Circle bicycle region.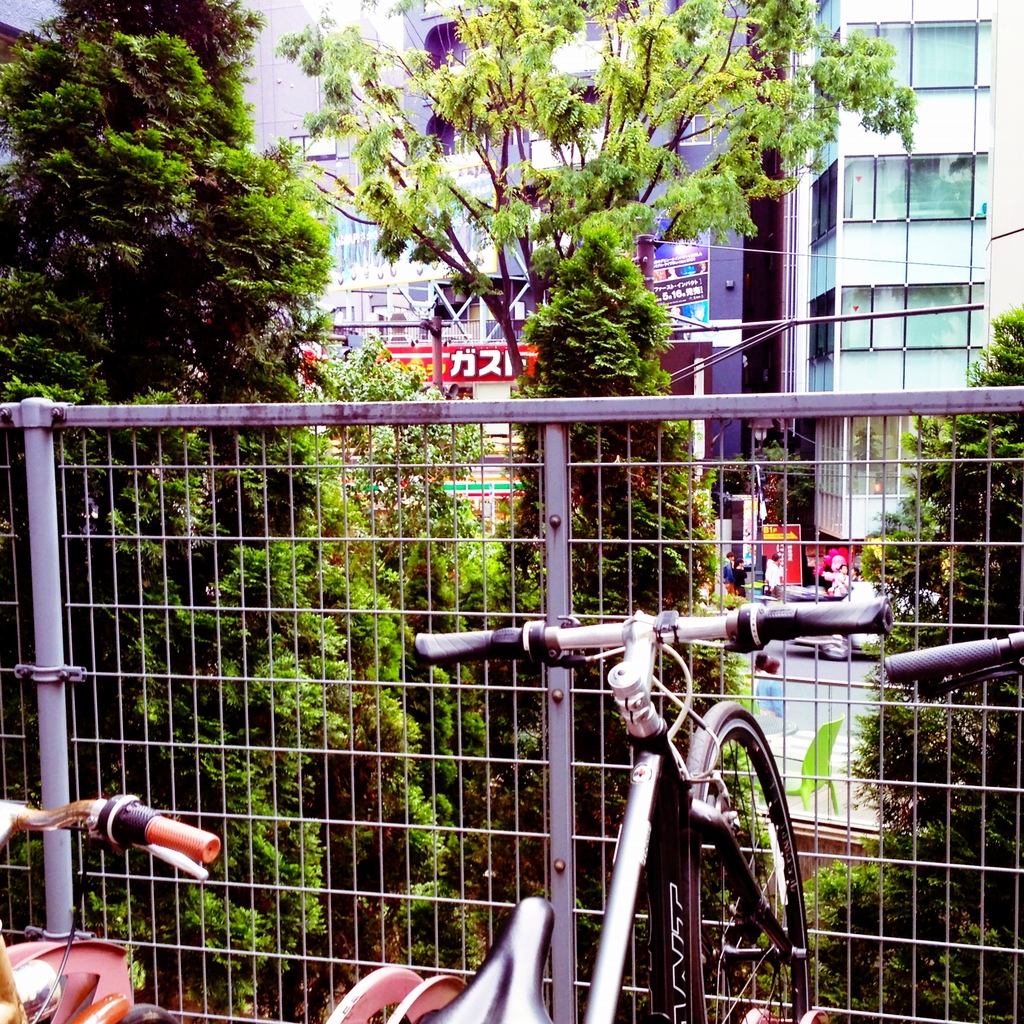
Region: {"left": 0, "top": 799, "right": 226, "bottom": 1023}.
